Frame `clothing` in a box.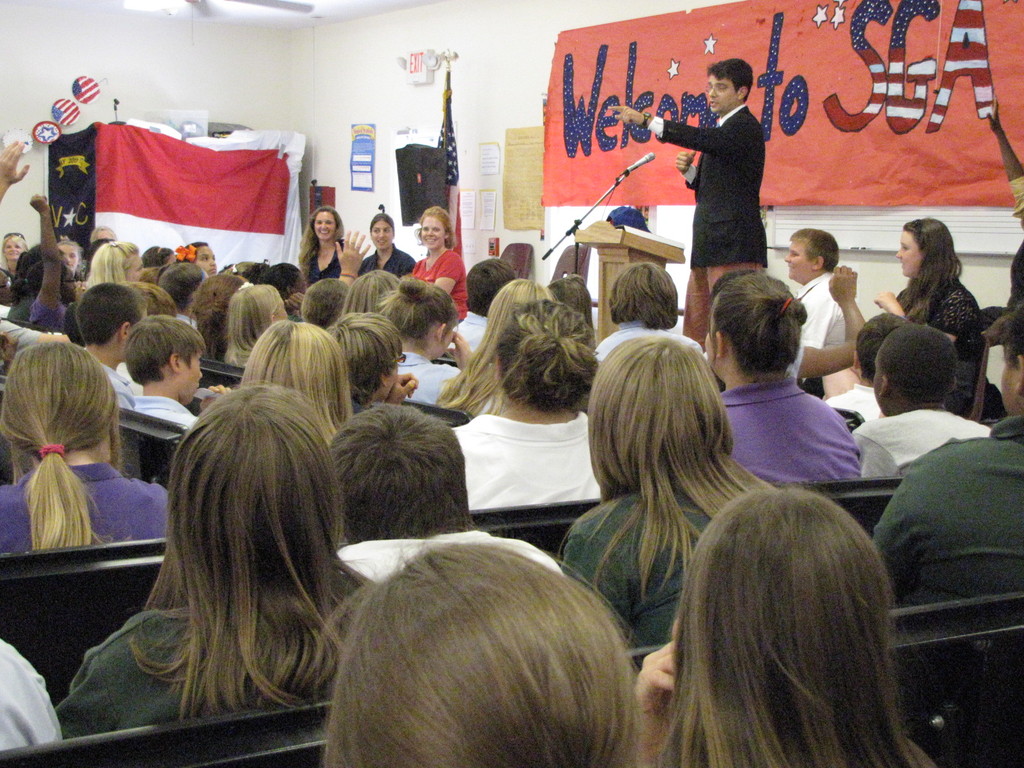
pyautogui.locateOnScreen(456, 422, 593, 511).
